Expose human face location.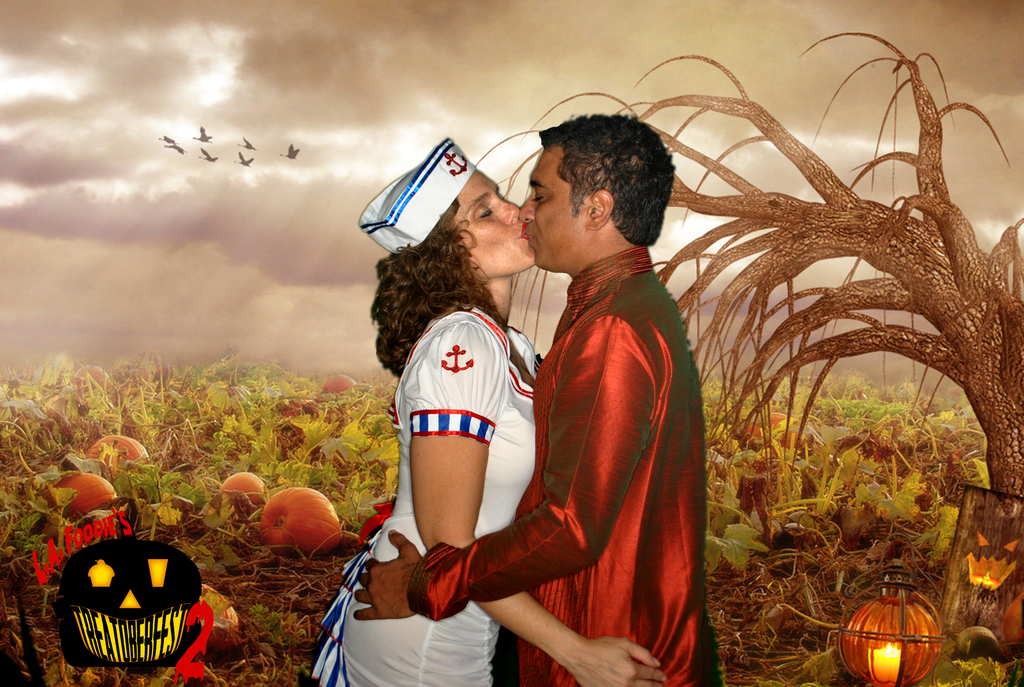
Exposed at <bbox>517, 137, 589, 271</bbox>.
